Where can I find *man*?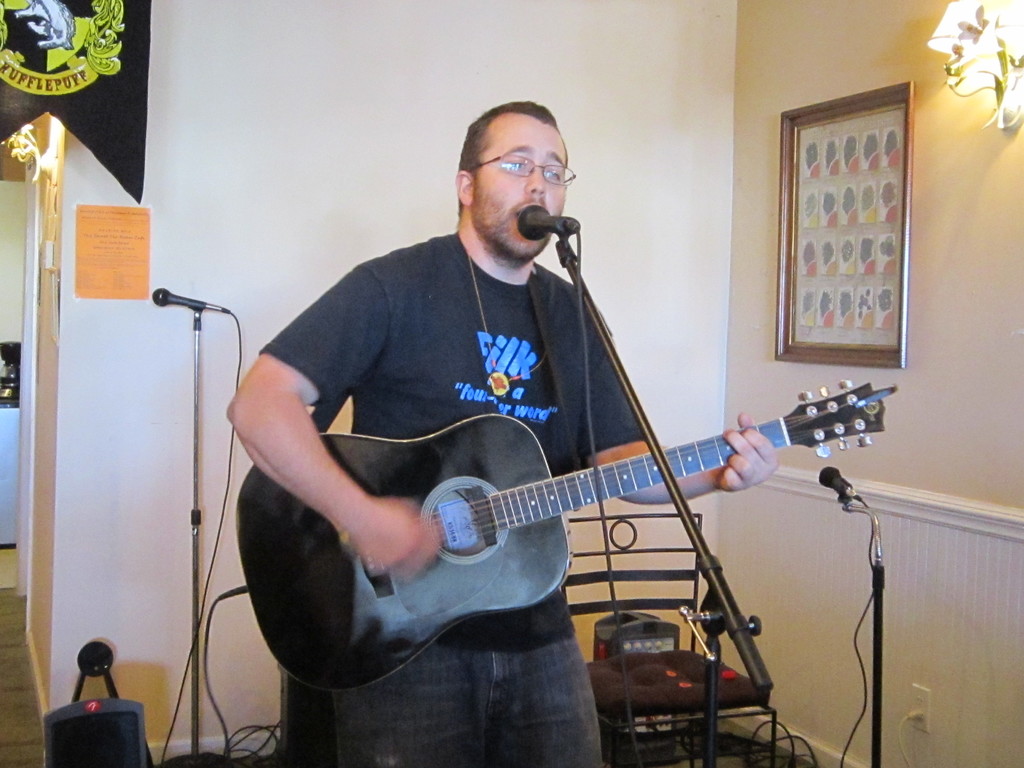
You can find it at (x1=204, y1=125, x2=850, y2=751).
